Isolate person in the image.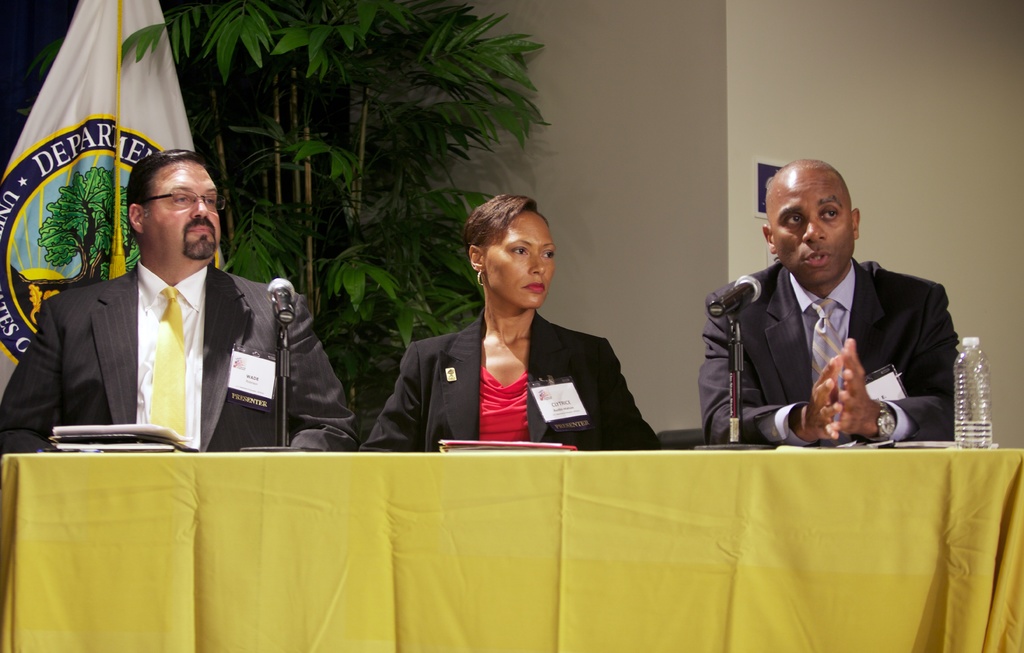
Isolated region: <bbox>692, 155, 987, 448</bbox>.
